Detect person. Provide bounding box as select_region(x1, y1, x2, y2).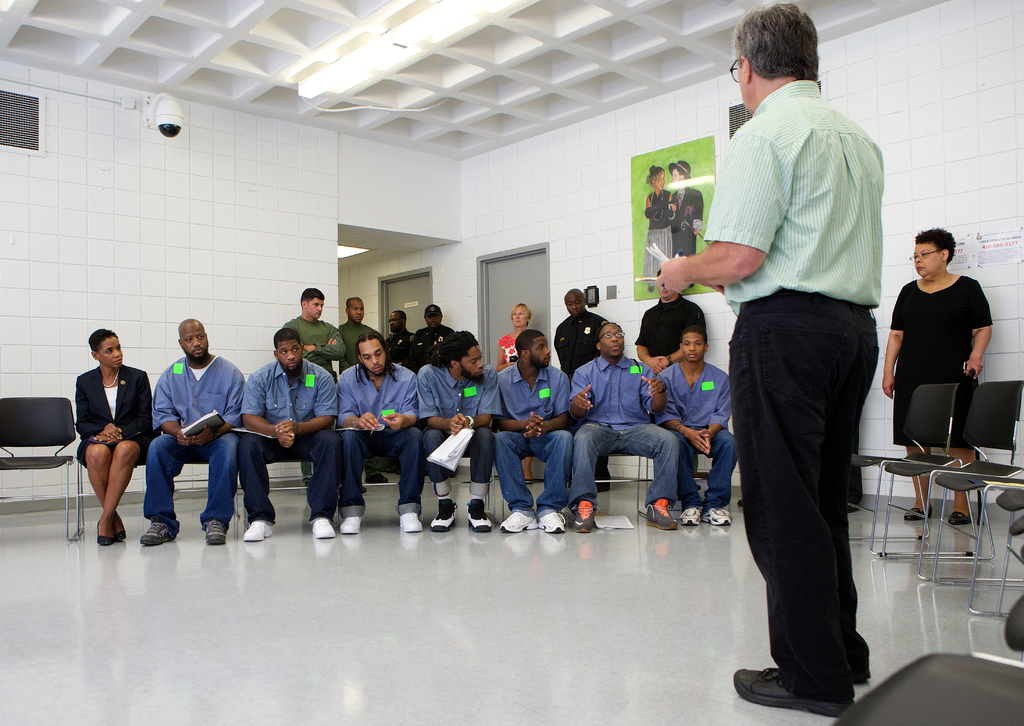
select_region(494, 332, 573, 533).
